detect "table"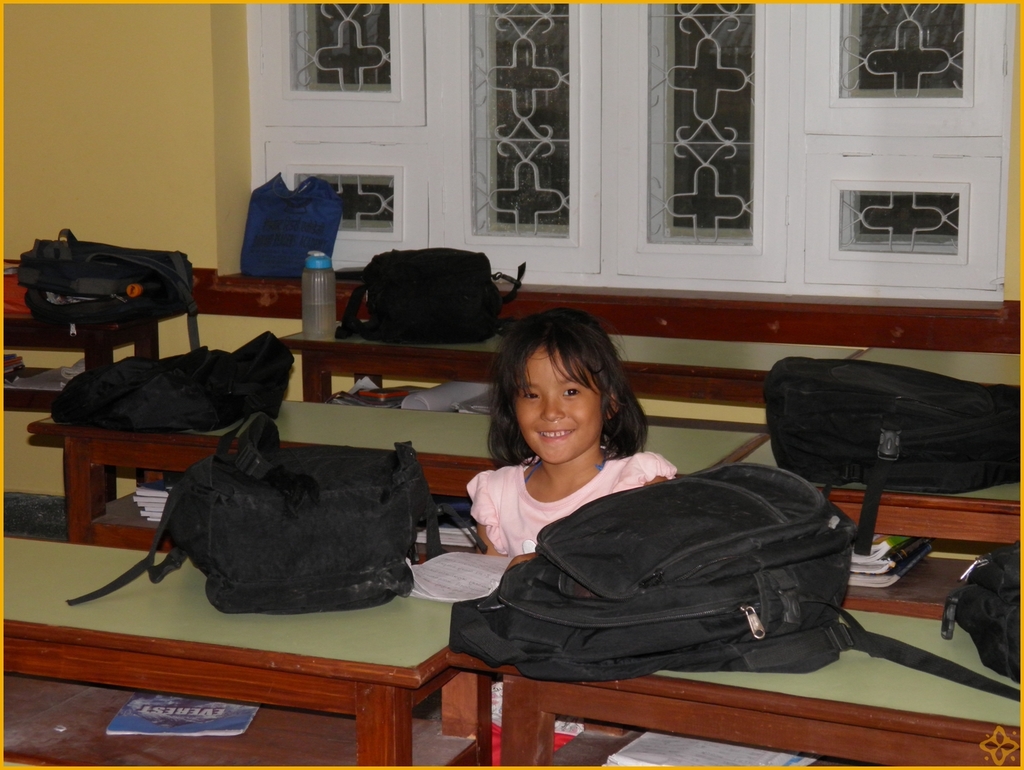
735/473/1023/544
